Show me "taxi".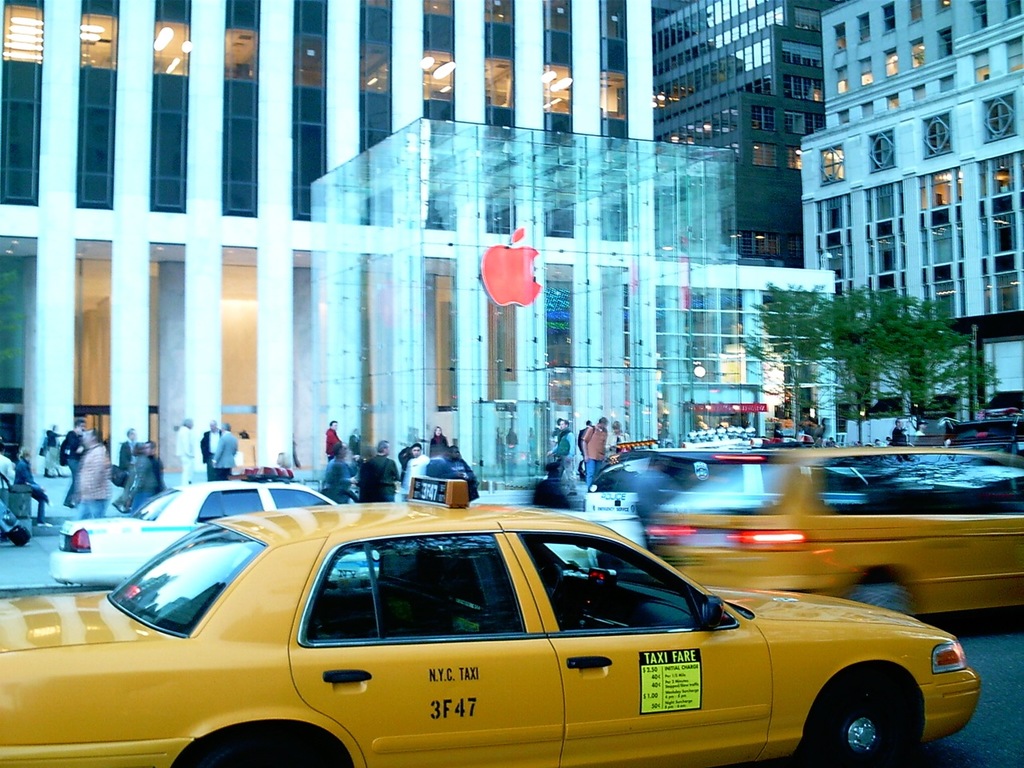
"taxi" is here: crop(637, 446, 1023, 624).
